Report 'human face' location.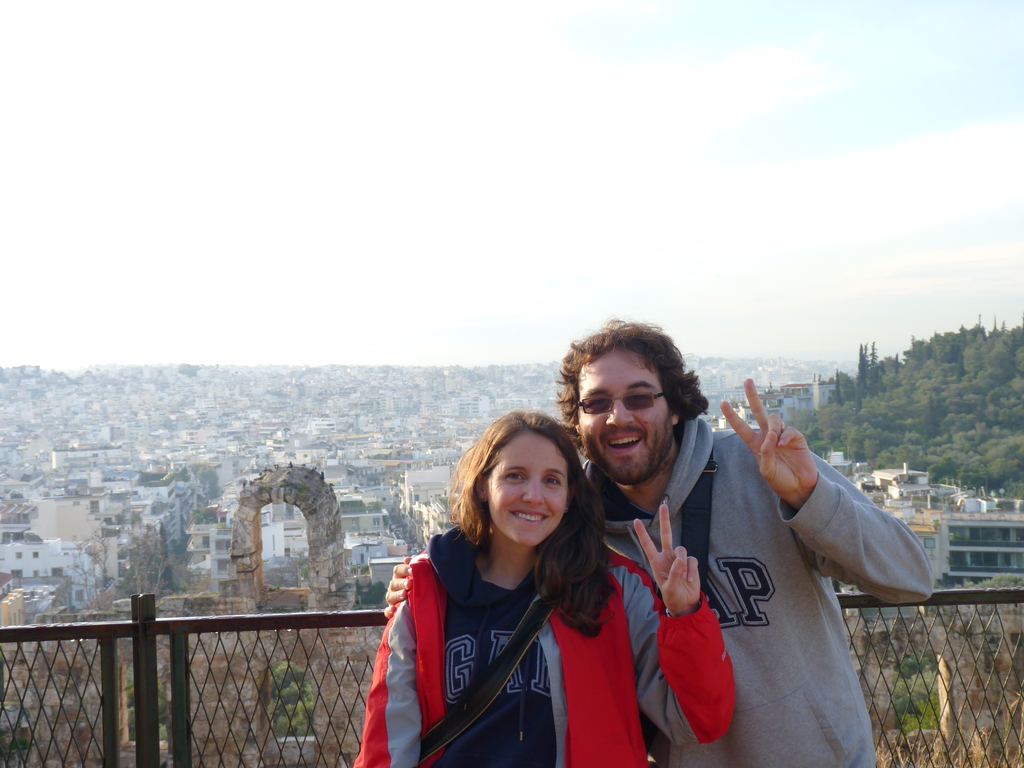
Report: [577, 348, 669, 483].
